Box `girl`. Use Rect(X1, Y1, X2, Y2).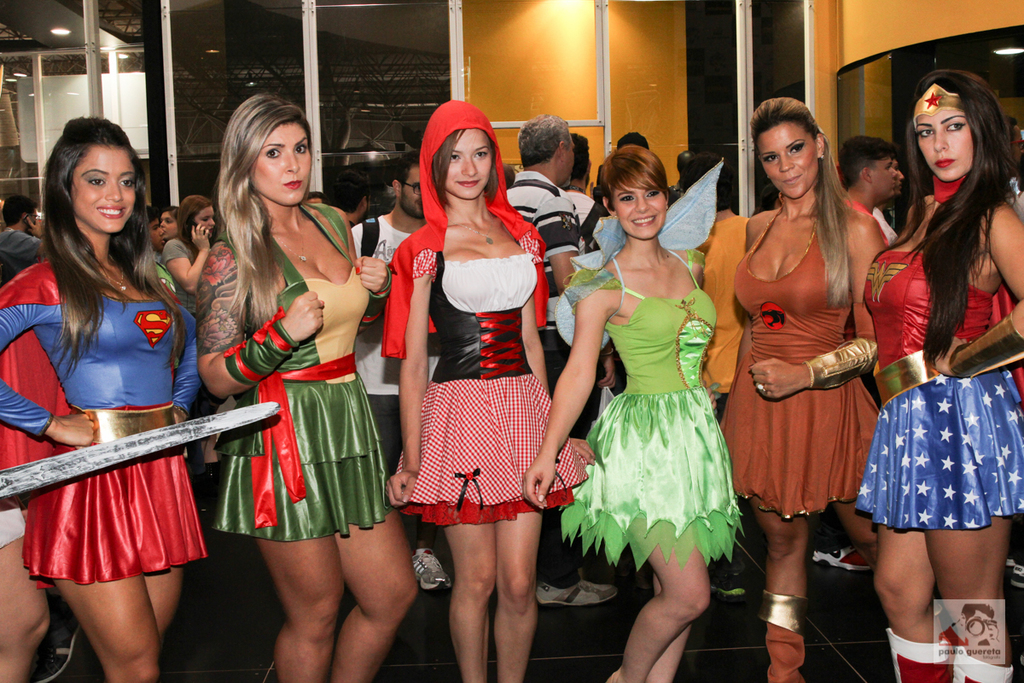
Rect(719, 94, 878, 682).
